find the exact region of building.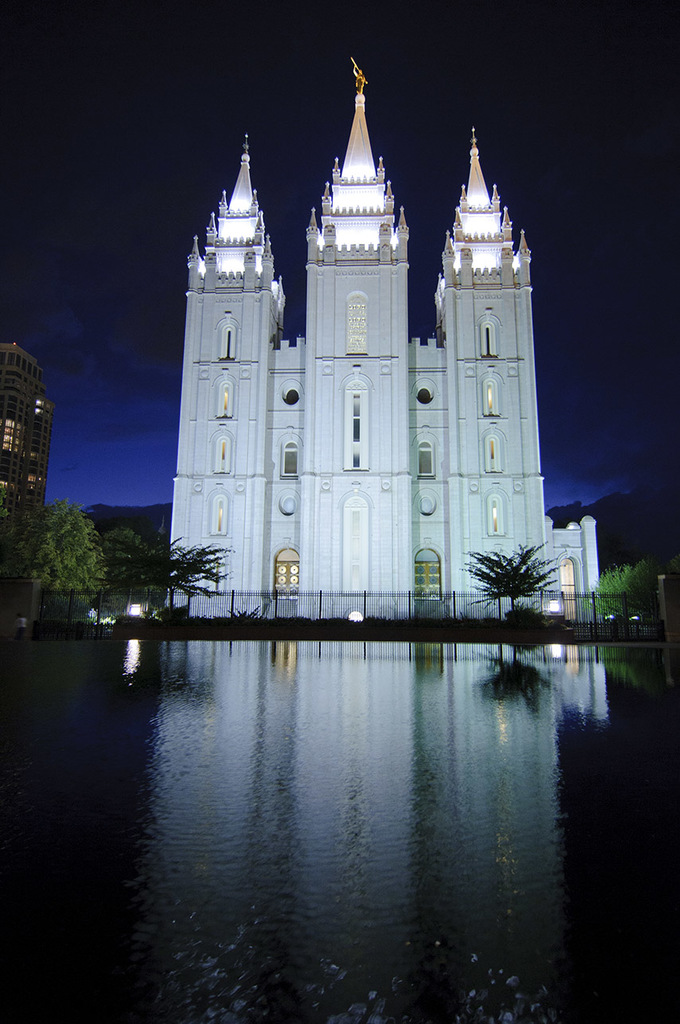
Exact region: 0, 342, 56, 526.
